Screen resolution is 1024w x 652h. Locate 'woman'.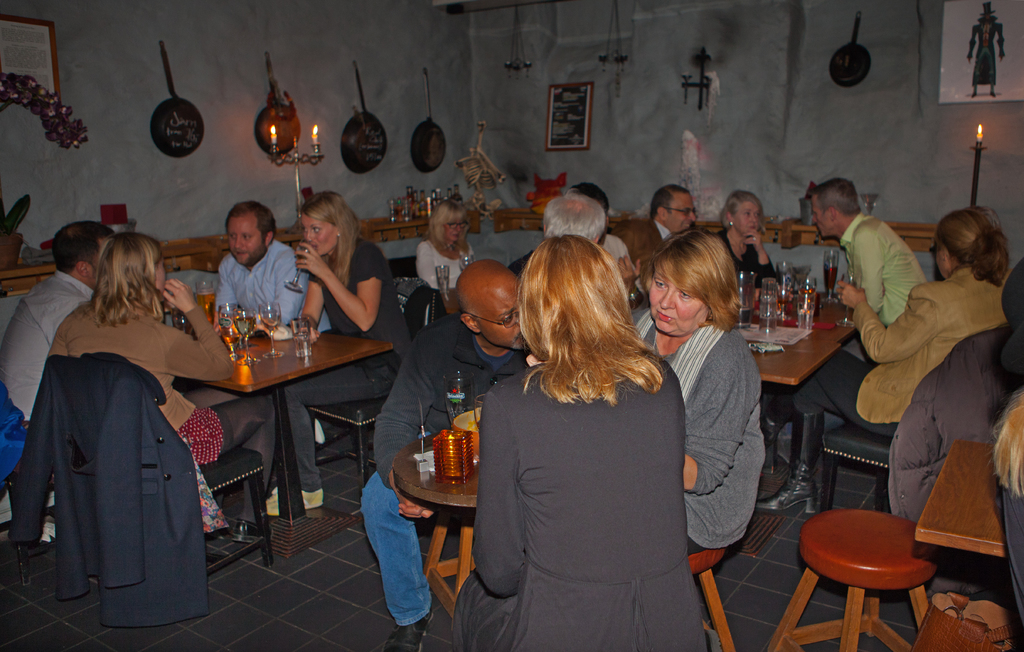
Rect(618, 219, 762, 555).
